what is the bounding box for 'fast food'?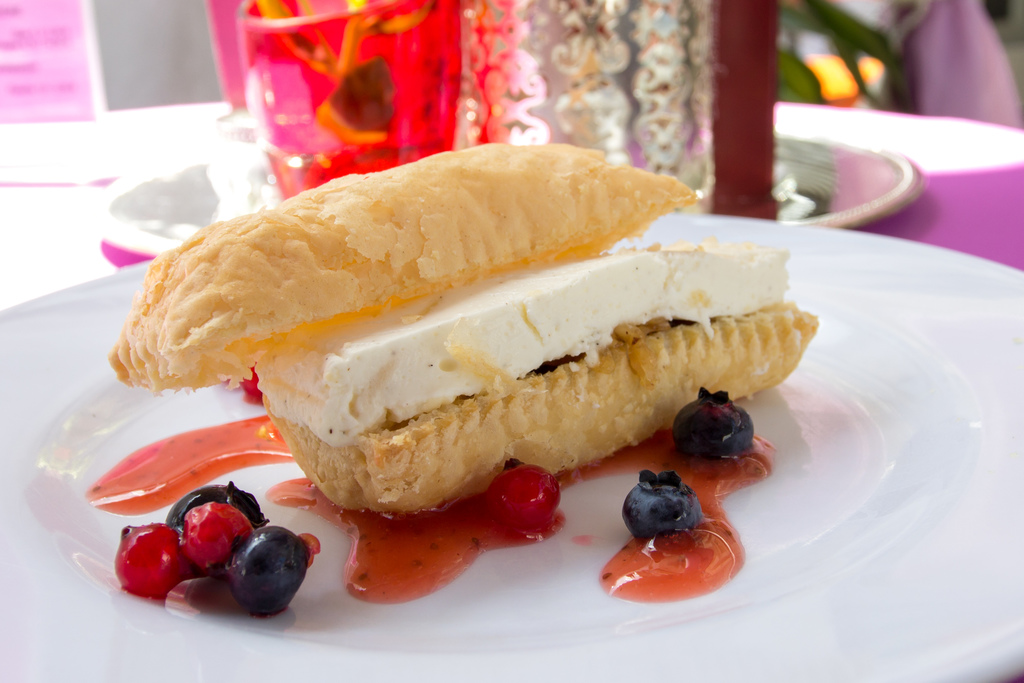
l=138, t=149, r=828, b=517.
